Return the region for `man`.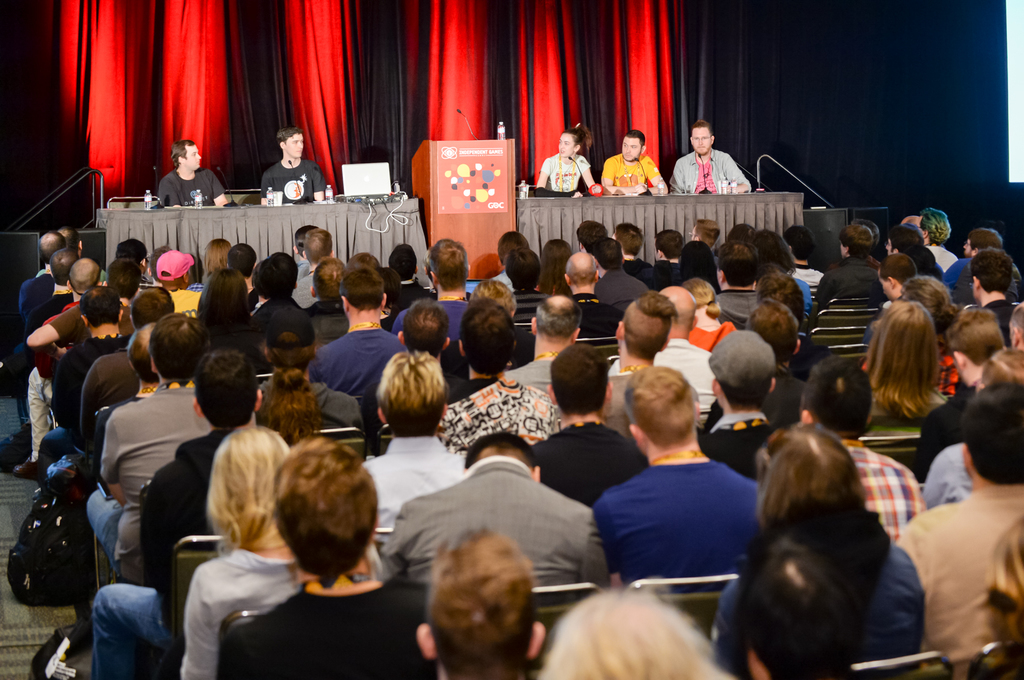
x1=159 y1=136 x2=227 y2=212.
